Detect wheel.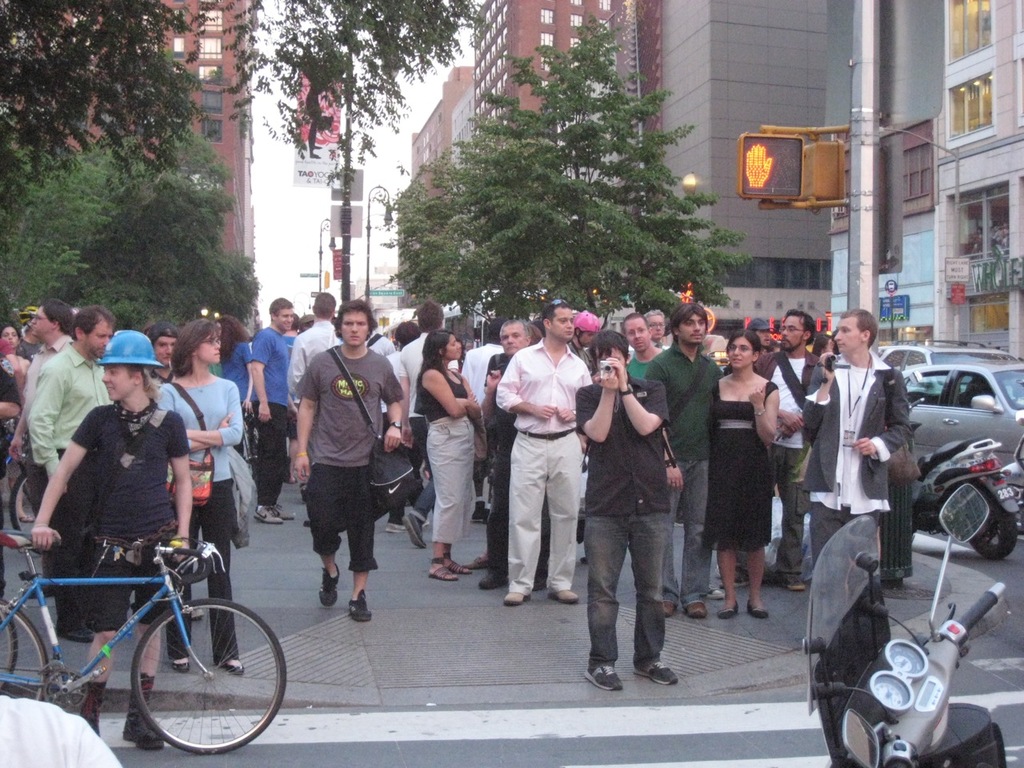
Detected at pyautogui.locateOnScreen(0, 598, 50, 702).
